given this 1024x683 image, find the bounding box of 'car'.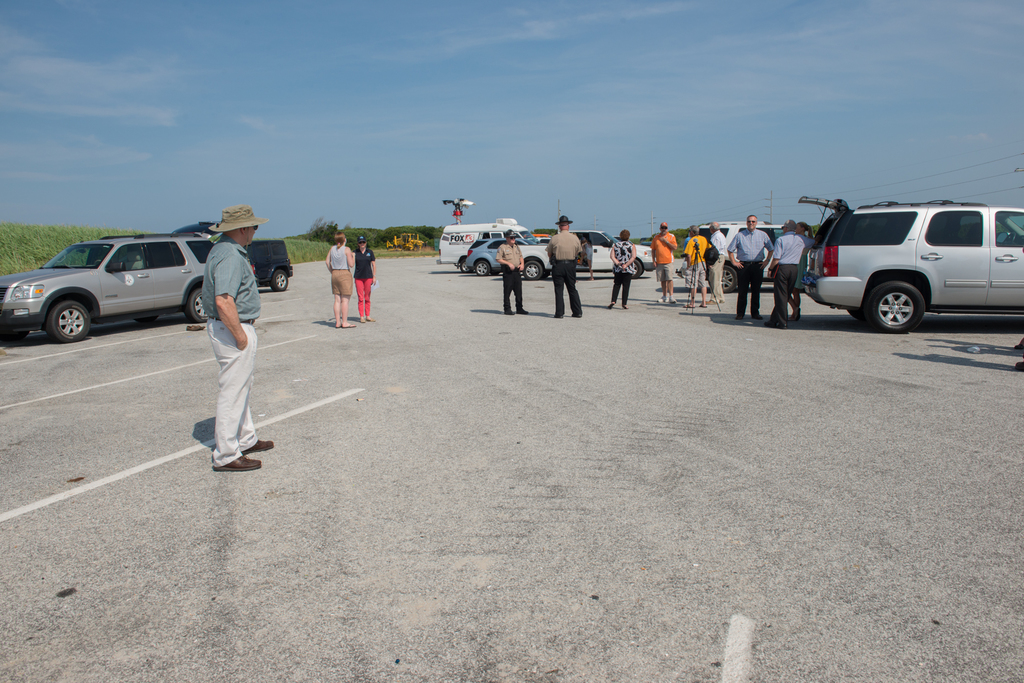
{"left": 801, "top": 199, "right": 1023, "bottom": 334}.
